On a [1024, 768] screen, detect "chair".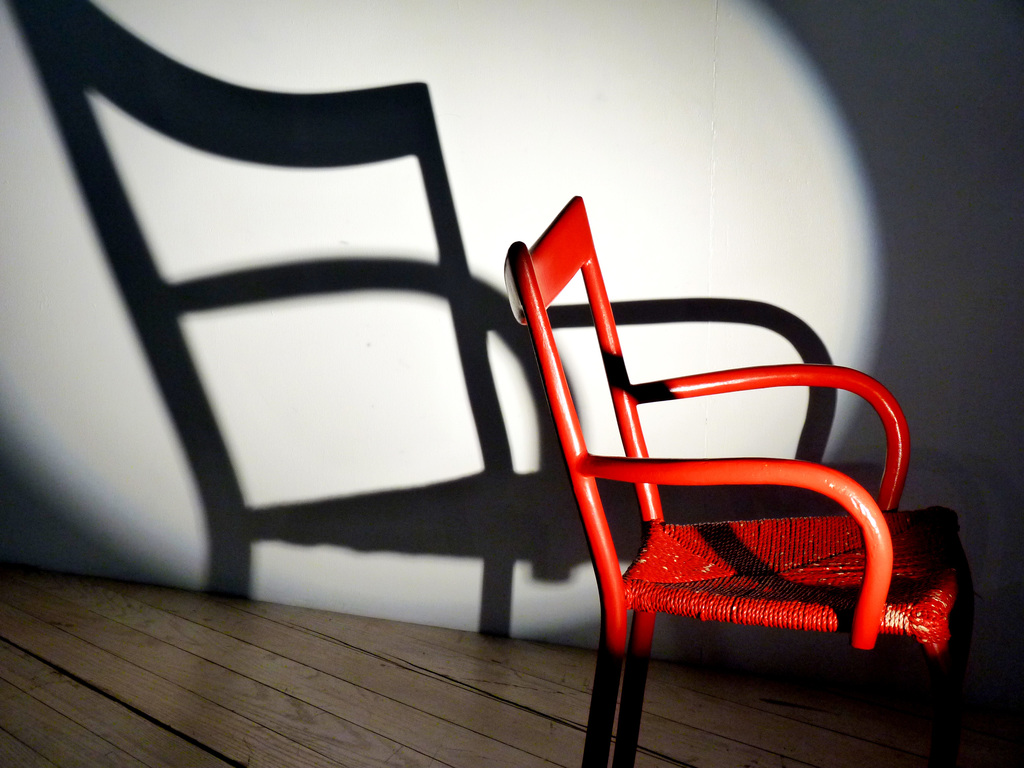
[511, 193, 980, 764].
